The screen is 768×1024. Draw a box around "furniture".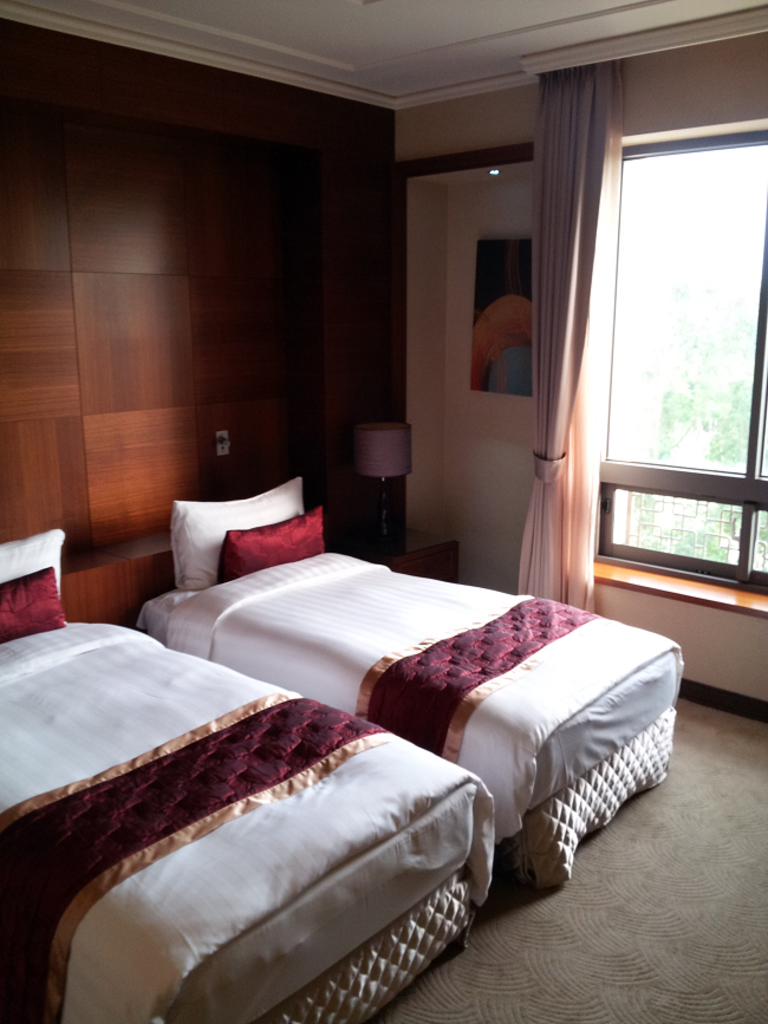
x1=130, y1=477, x2=679, y2=893.
